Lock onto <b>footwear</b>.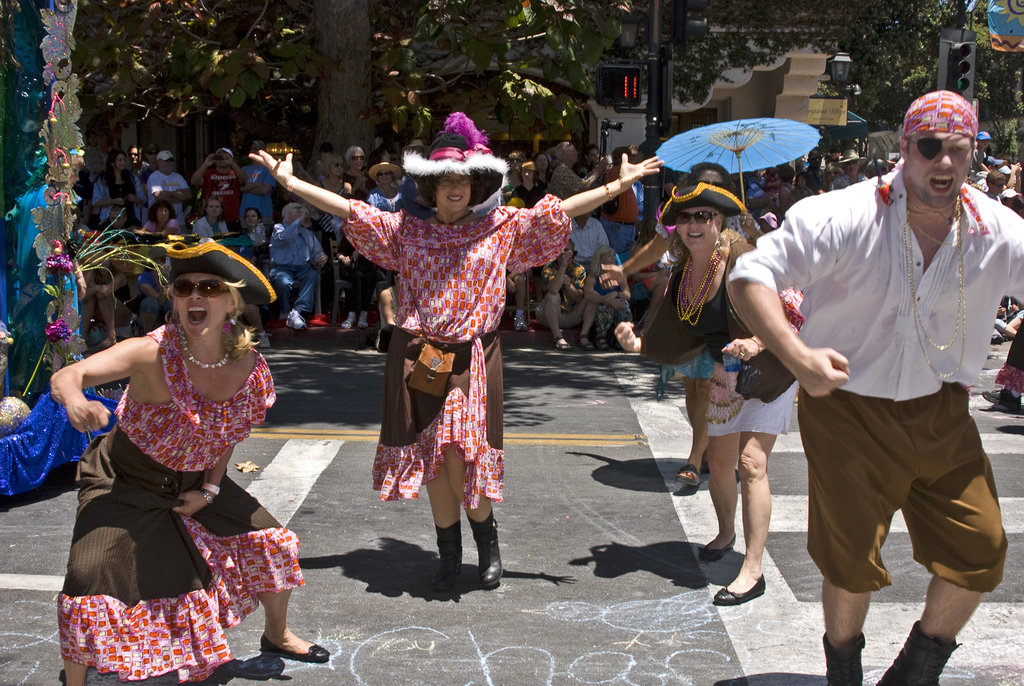
Locked: <bbox>260, 639, 337, 662</bbox>.
